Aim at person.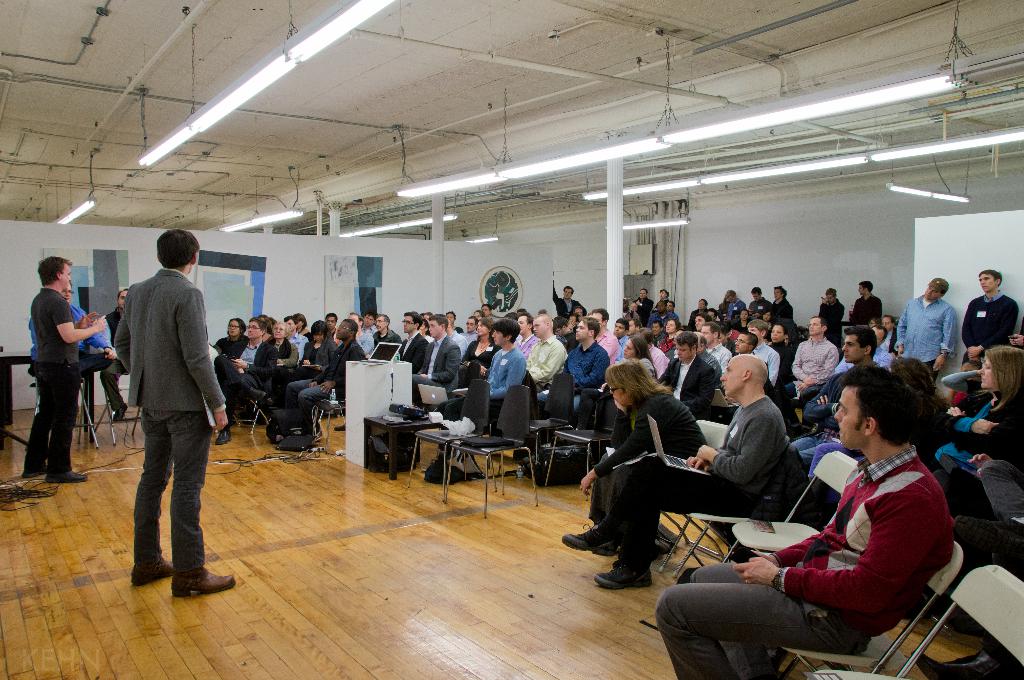
Aimed at 17, 256, 91, 491.
